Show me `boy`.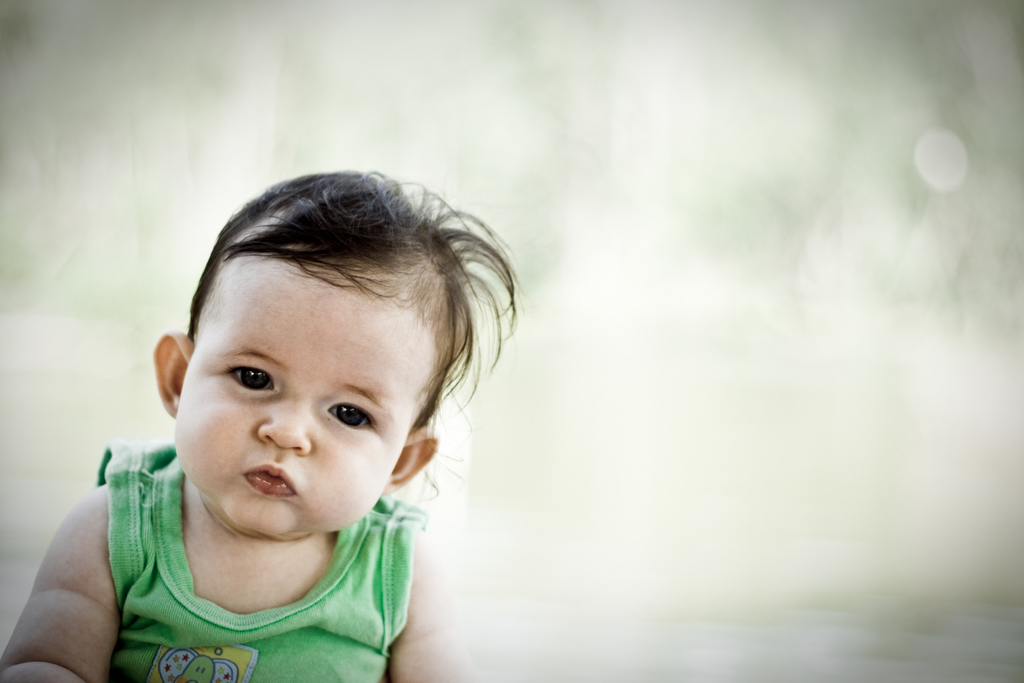
`boy` is here: region(0, 167, 520, 682).
